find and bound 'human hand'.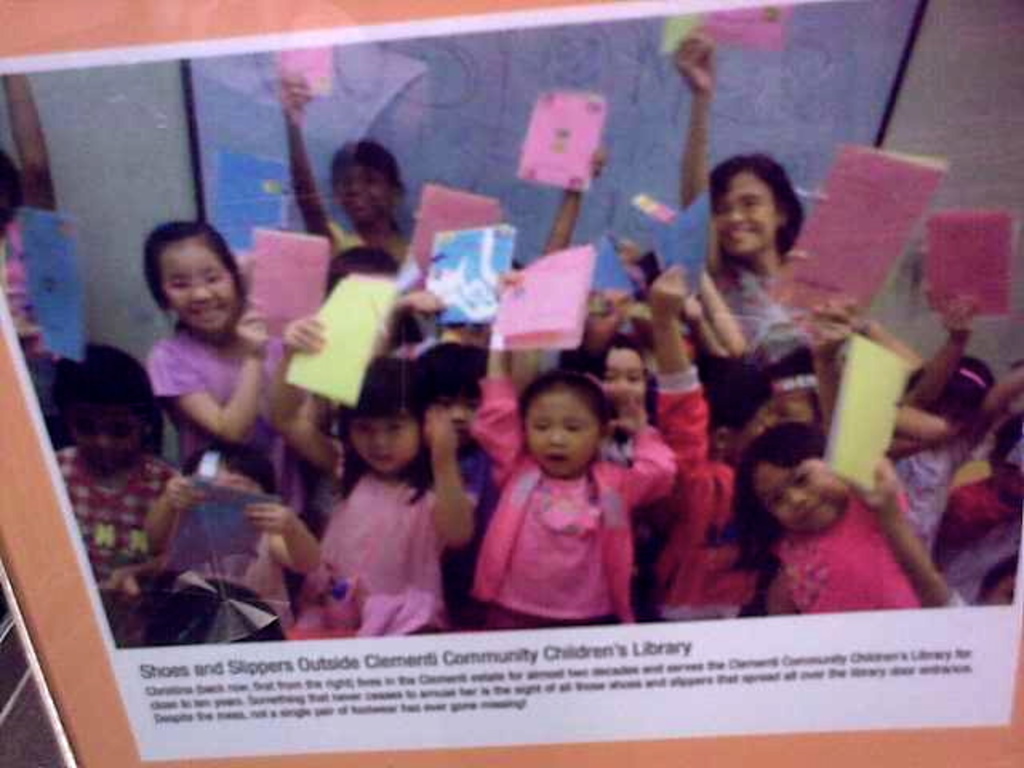
Bound: <region>616, 232, 643, 277</region>.
